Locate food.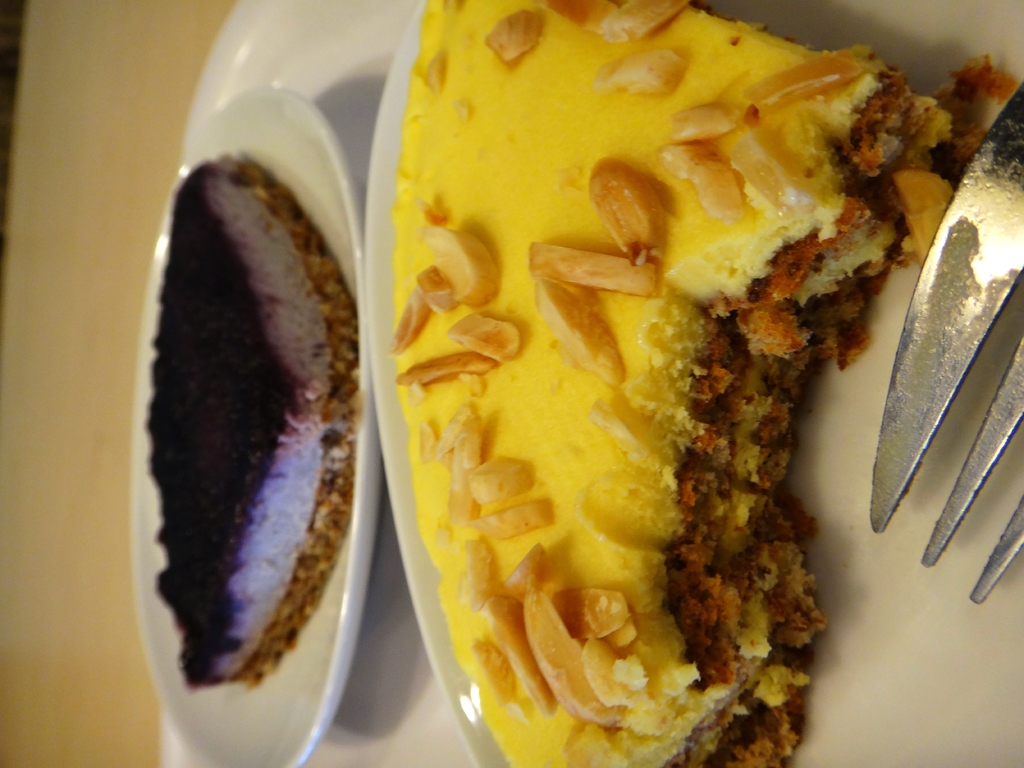
Bounding box: (left=140, top=147, right=364, bottom=698).
